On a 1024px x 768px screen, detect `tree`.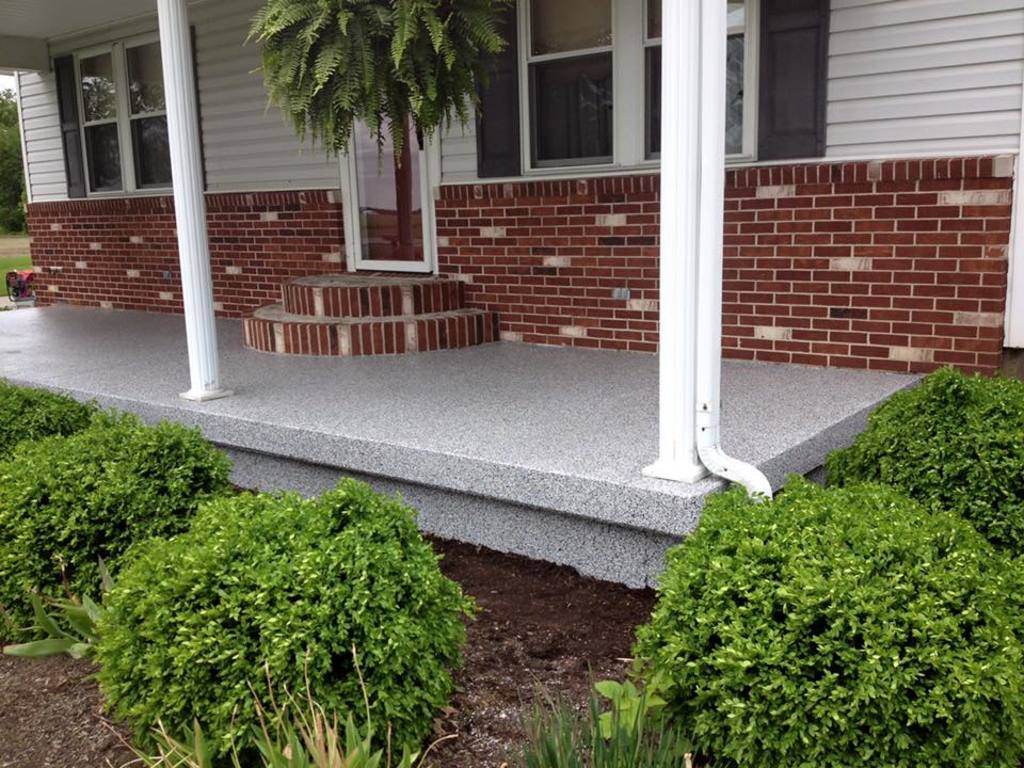
[left=249, top=0, right=522, bottom=255].
